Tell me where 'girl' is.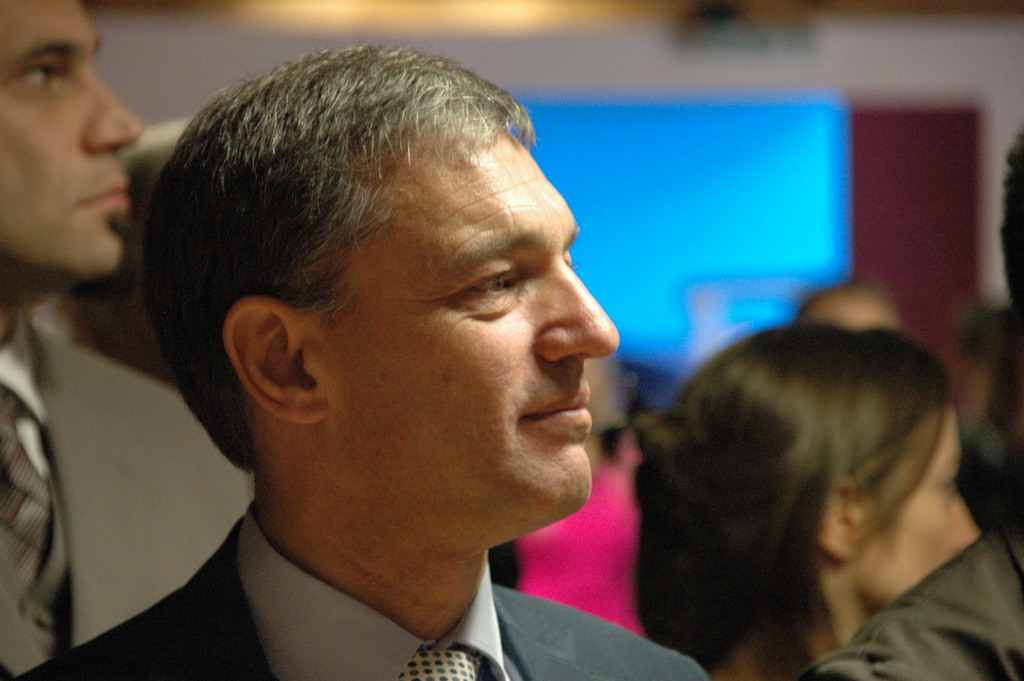
'girl' is at bbox(632, 321, 984, 680).
